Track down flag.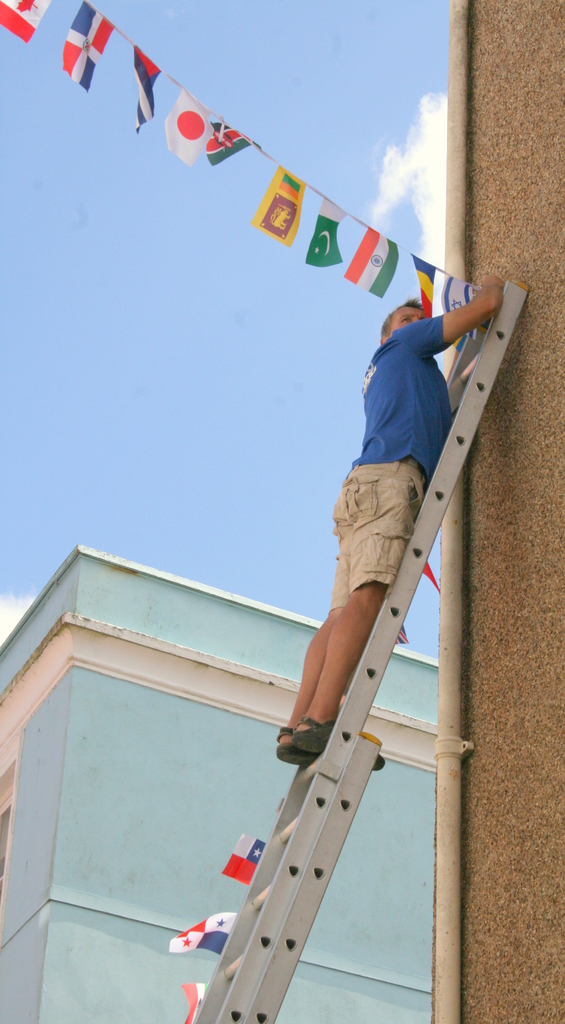
Tracked to box=[159, 88, 215, 169].
